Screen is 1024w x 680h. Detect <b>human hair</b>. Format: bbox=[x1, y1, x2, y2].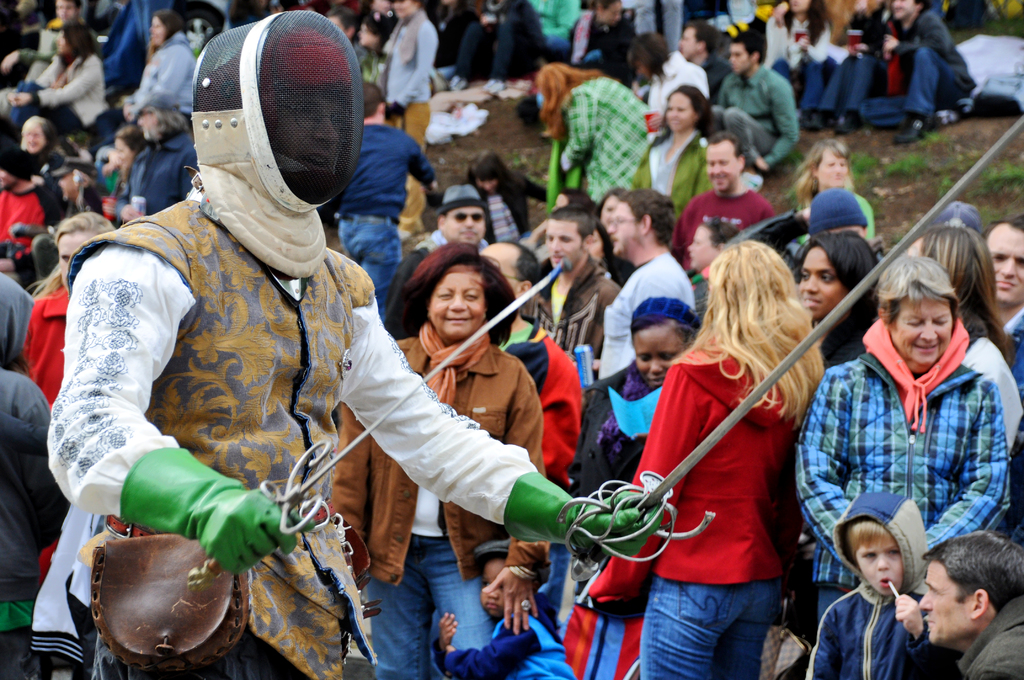
bbox=[924, 529, 1023, 616].
